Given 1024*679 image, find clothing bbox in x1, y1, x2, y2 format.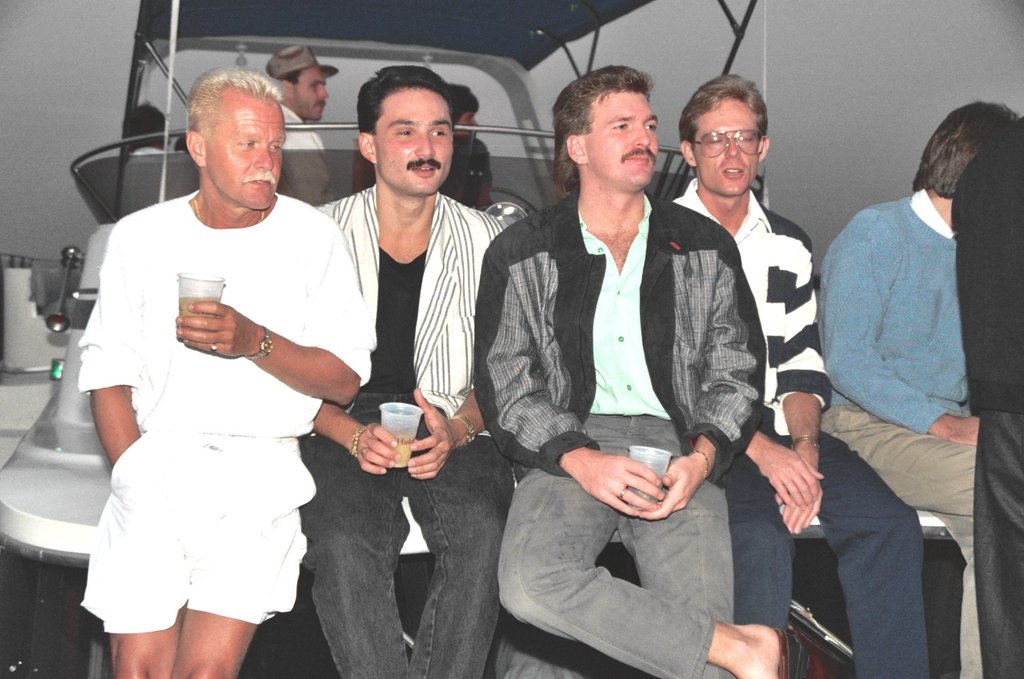
319, 175, 520, 672.
